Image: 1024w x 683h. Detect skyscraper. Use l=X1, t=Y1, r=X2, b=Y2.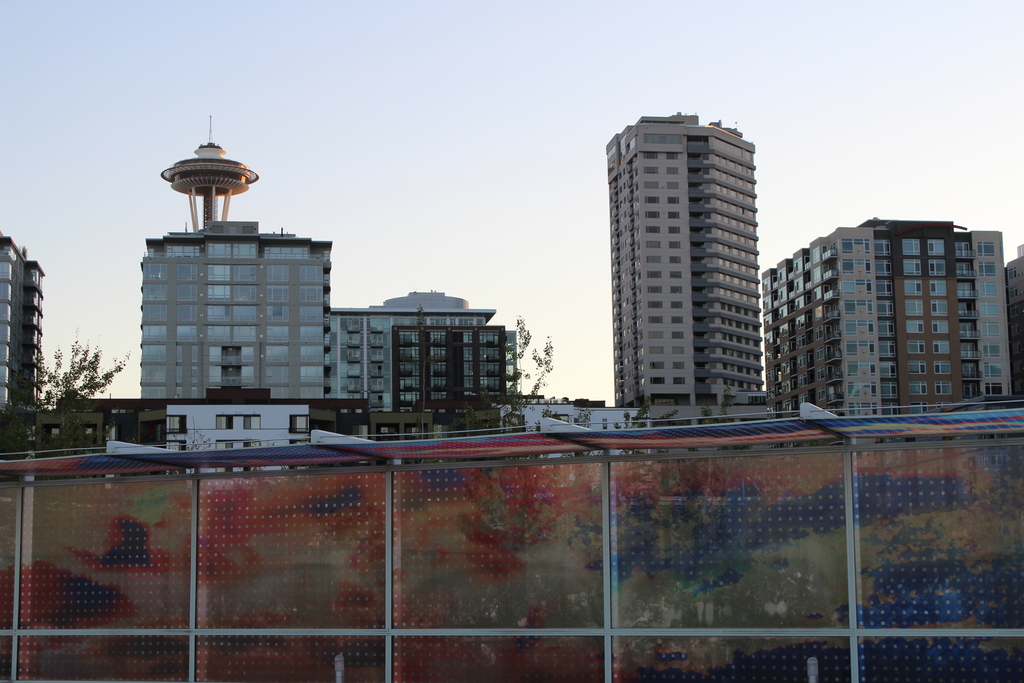
l=607, t=111, r=763, b=422.
